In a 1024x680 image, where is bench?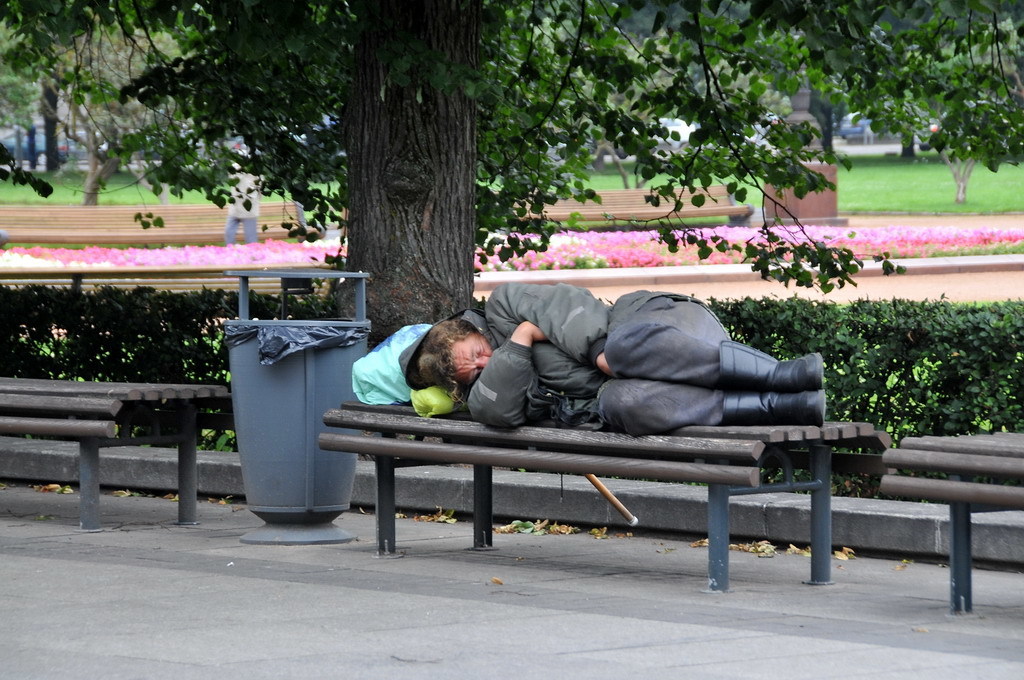
319, 399, 901, 596.
